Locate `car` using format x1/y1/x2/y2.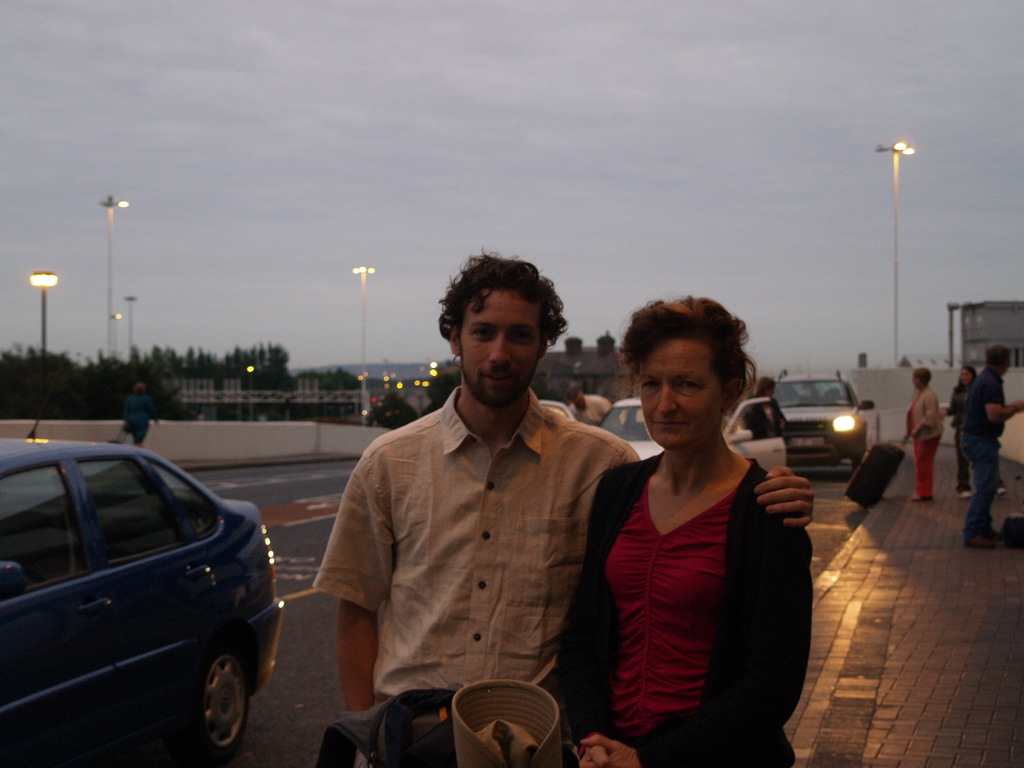
3/416/263/759.
